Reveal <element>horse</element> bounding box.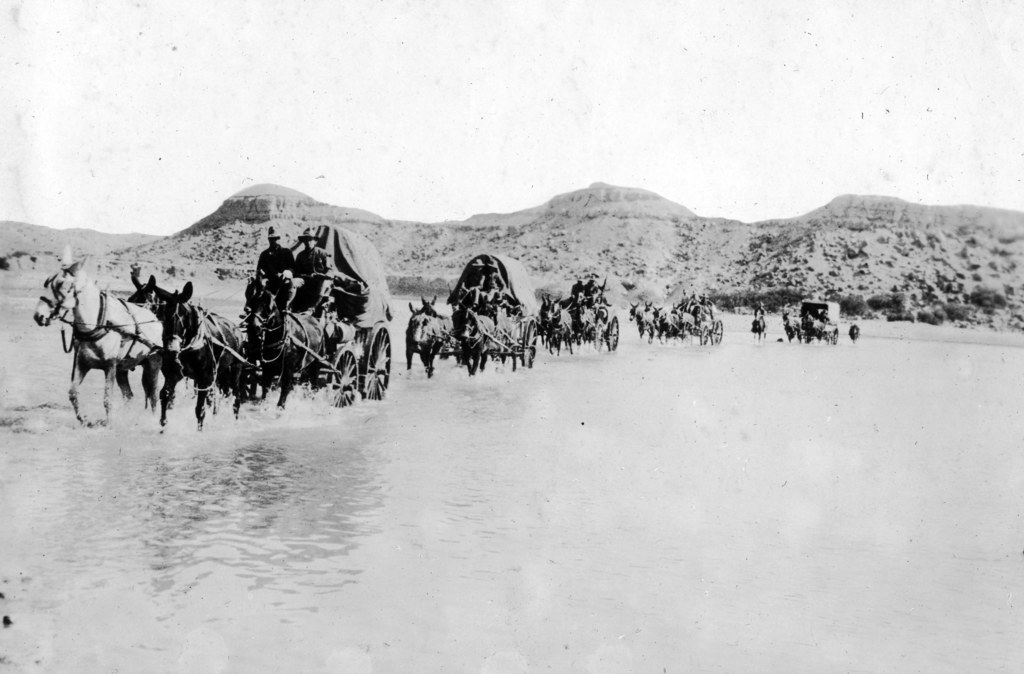
Revealed: x1=748 y1=311 x2=767 y2=341.
